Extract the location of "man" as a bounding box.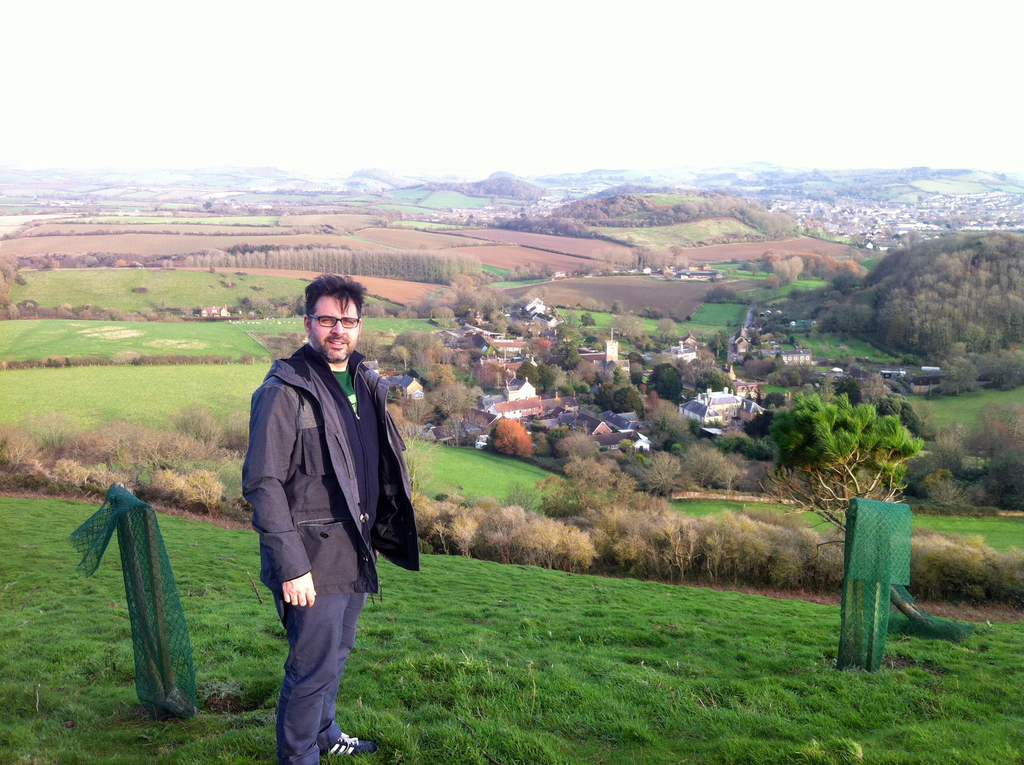
(239,268,431,764).
